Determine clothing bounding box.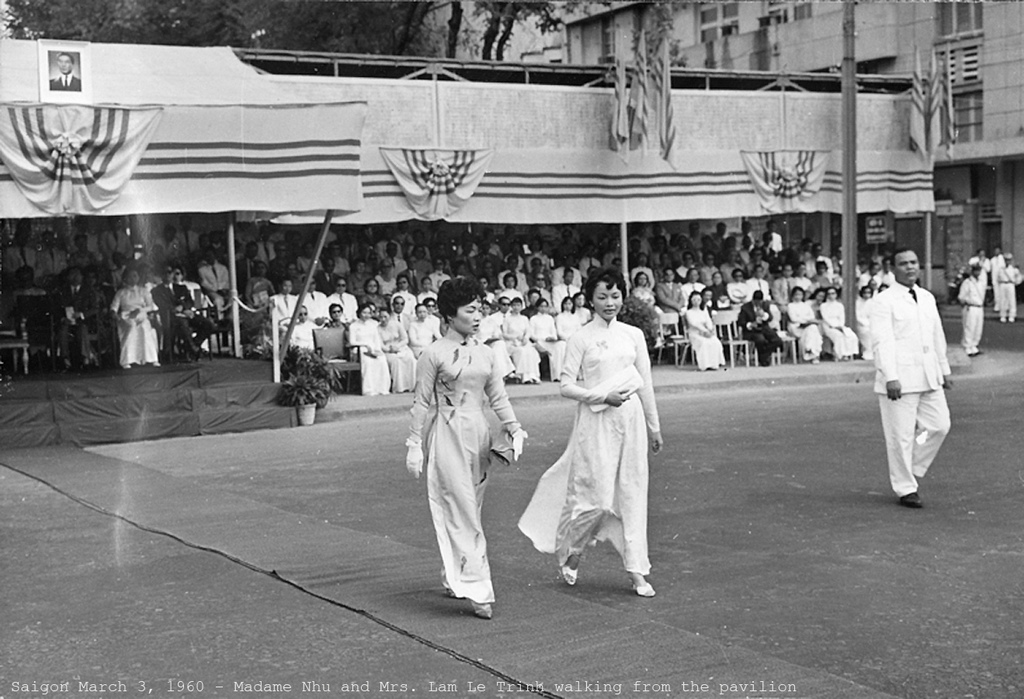
Determined: (781,304,817,356).
